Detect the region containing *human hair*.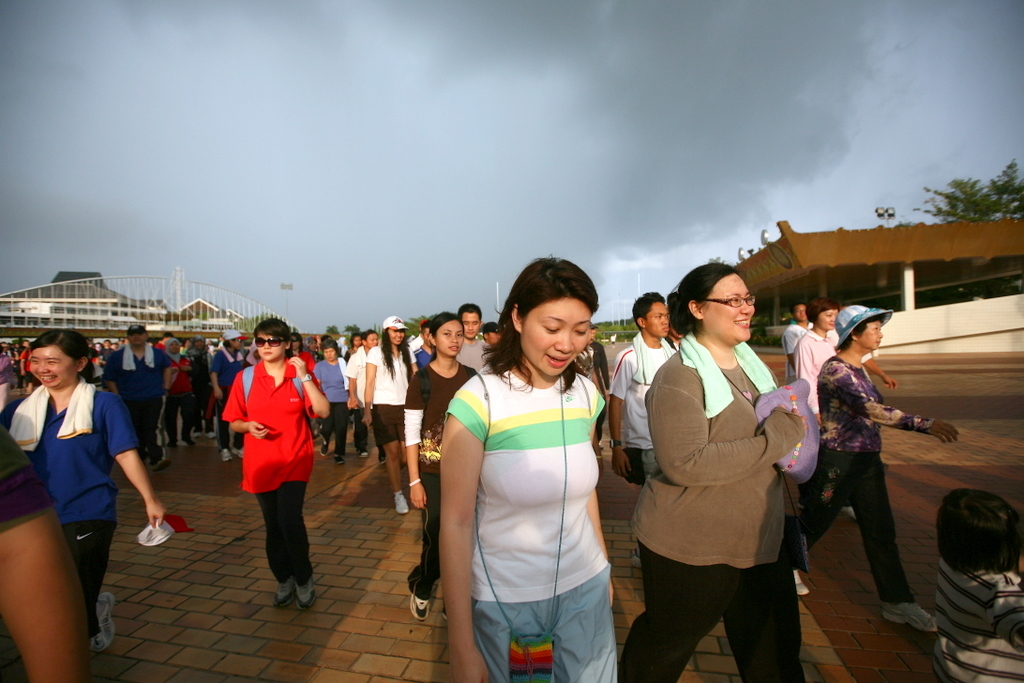
[125, 326, 149, 339].
